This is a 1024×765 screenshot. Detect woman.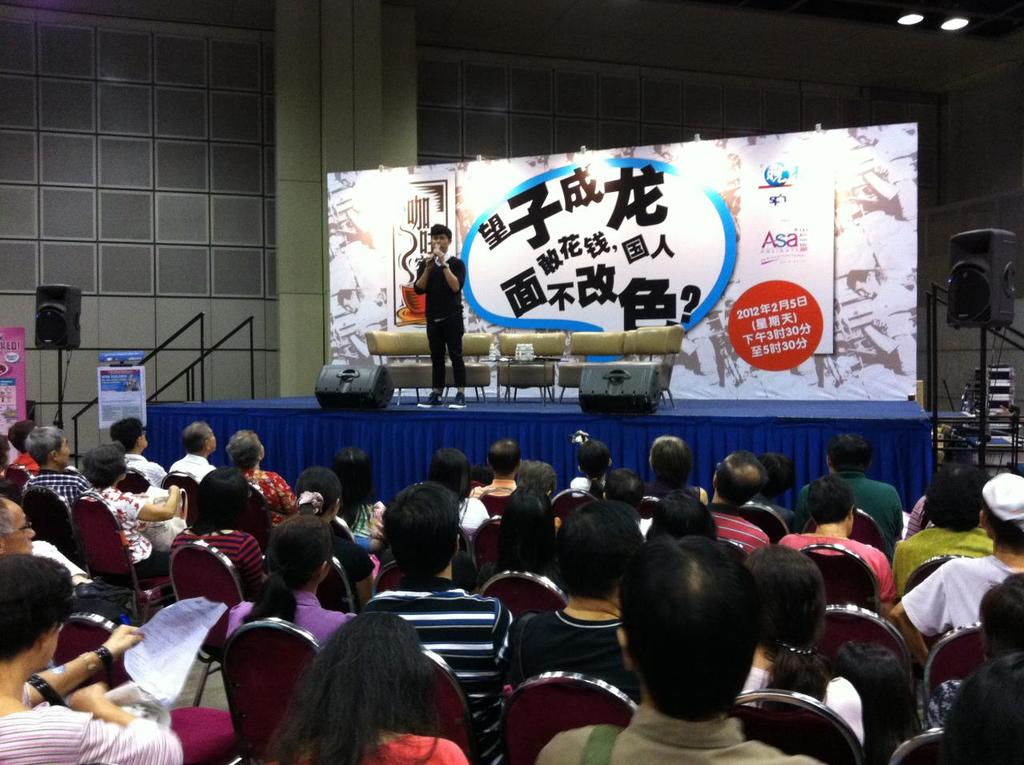
locate(892, 465, 994, 596).
